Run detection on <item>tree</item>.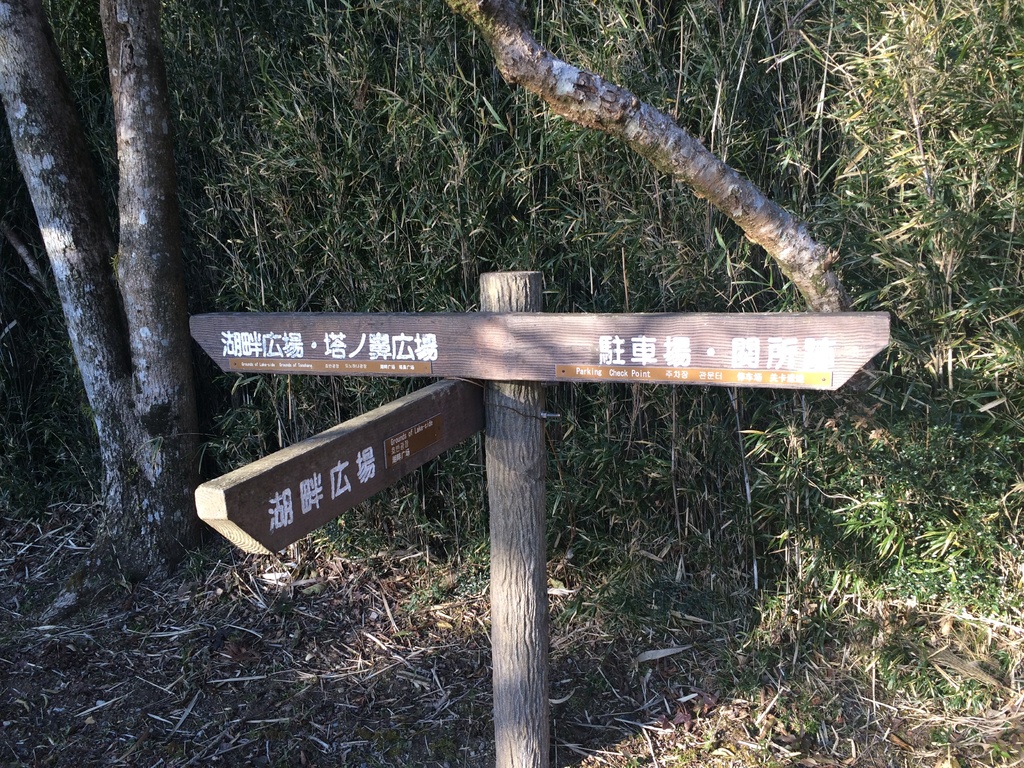
Result: [left=0, top=0, right=184, bottom=605].
